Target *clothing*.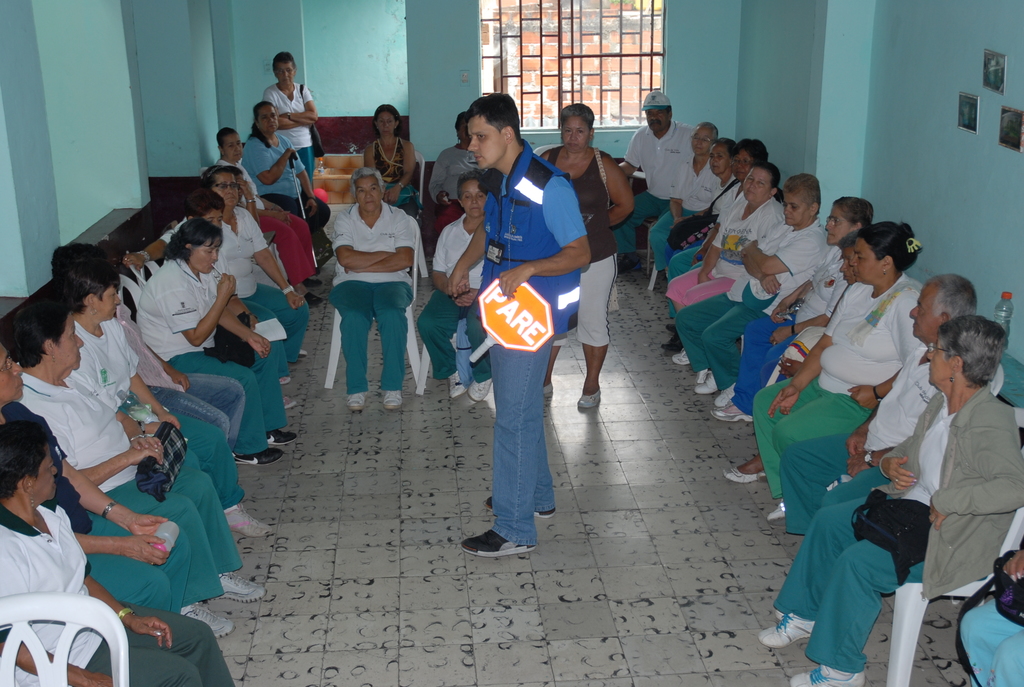
Target region: 585/240/620/346.
